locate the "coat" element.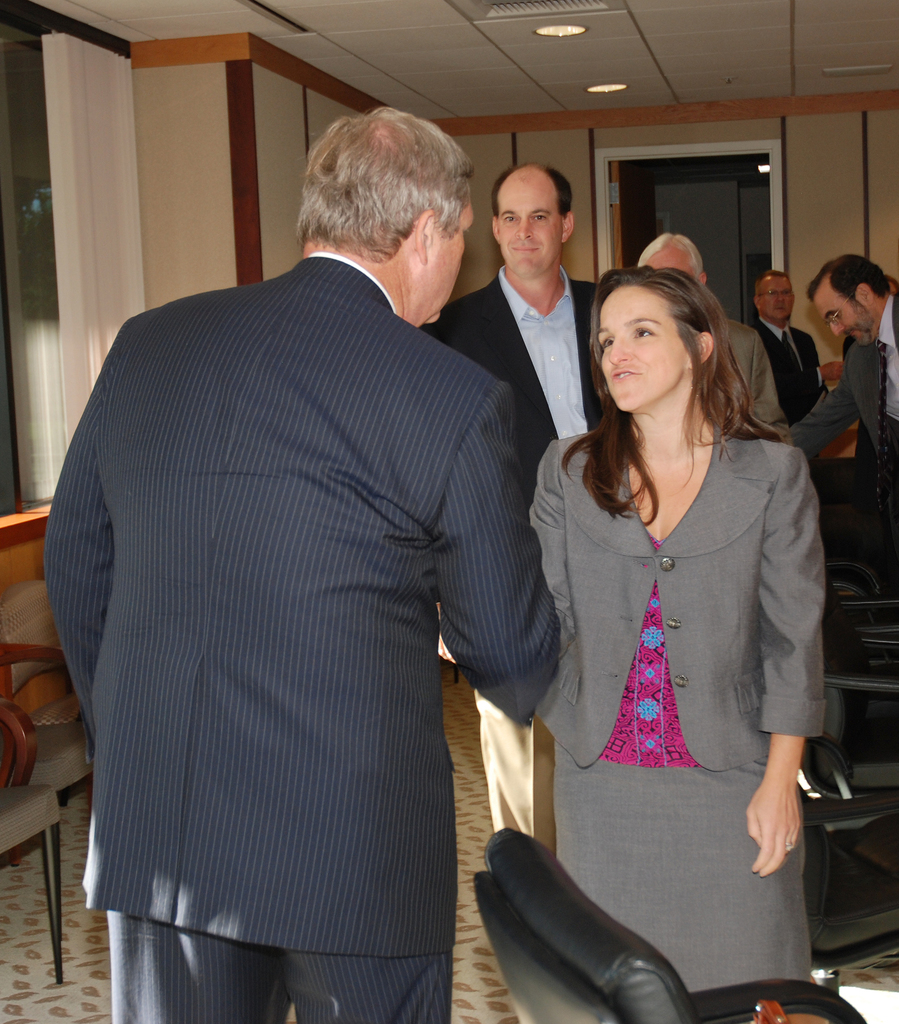
Element bbox: locate(45, 235, 580, 952).
